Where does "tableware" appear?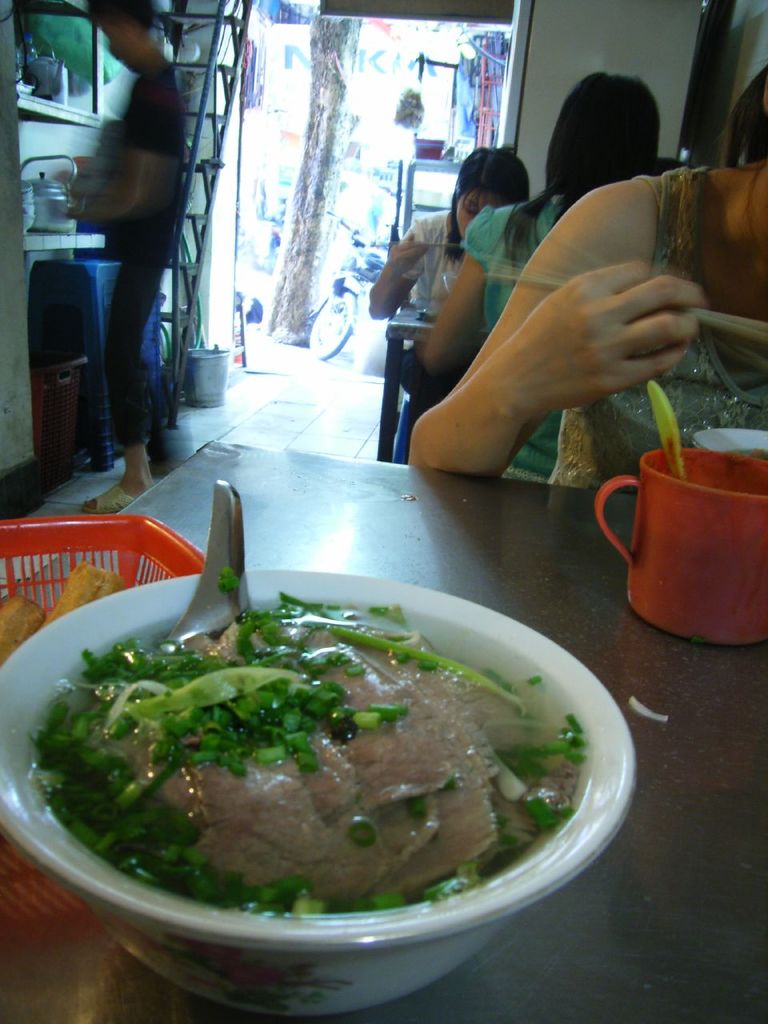
Appears at l=0, t=524, r=650, b=1010.
